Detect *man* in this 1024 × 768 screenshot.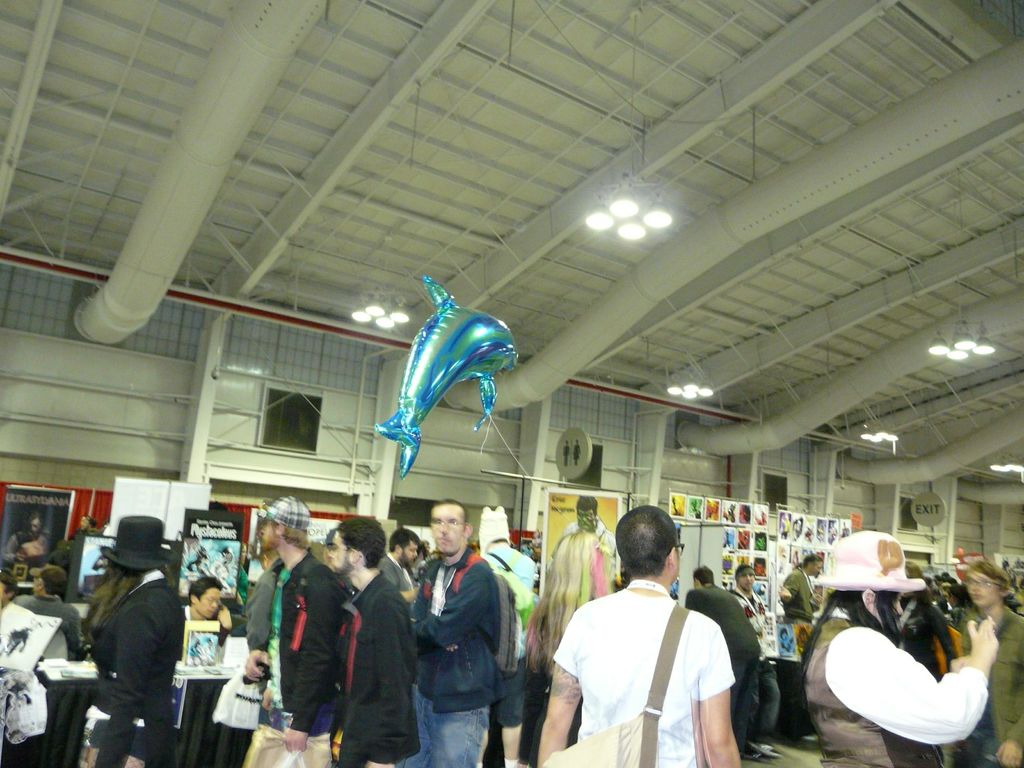
Detection: crop(328, 516, 422, 767).
